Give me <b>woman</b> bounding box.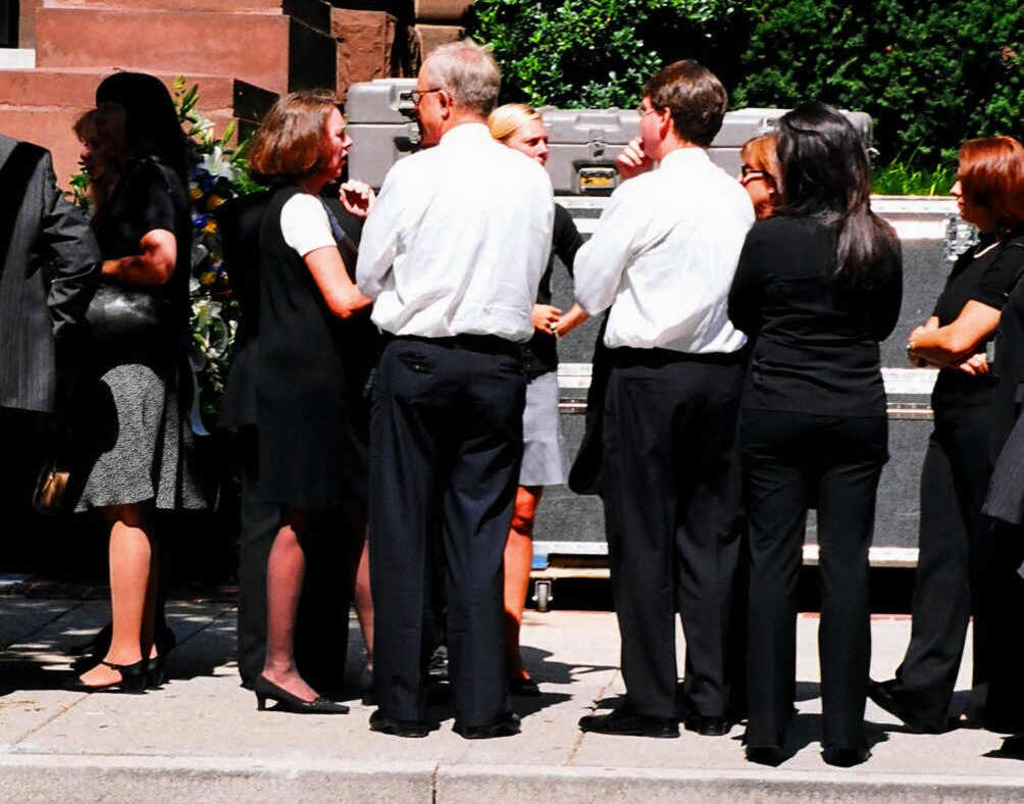
{"left": 245, "top": 88, "right": 379, "bottom": 716}.
